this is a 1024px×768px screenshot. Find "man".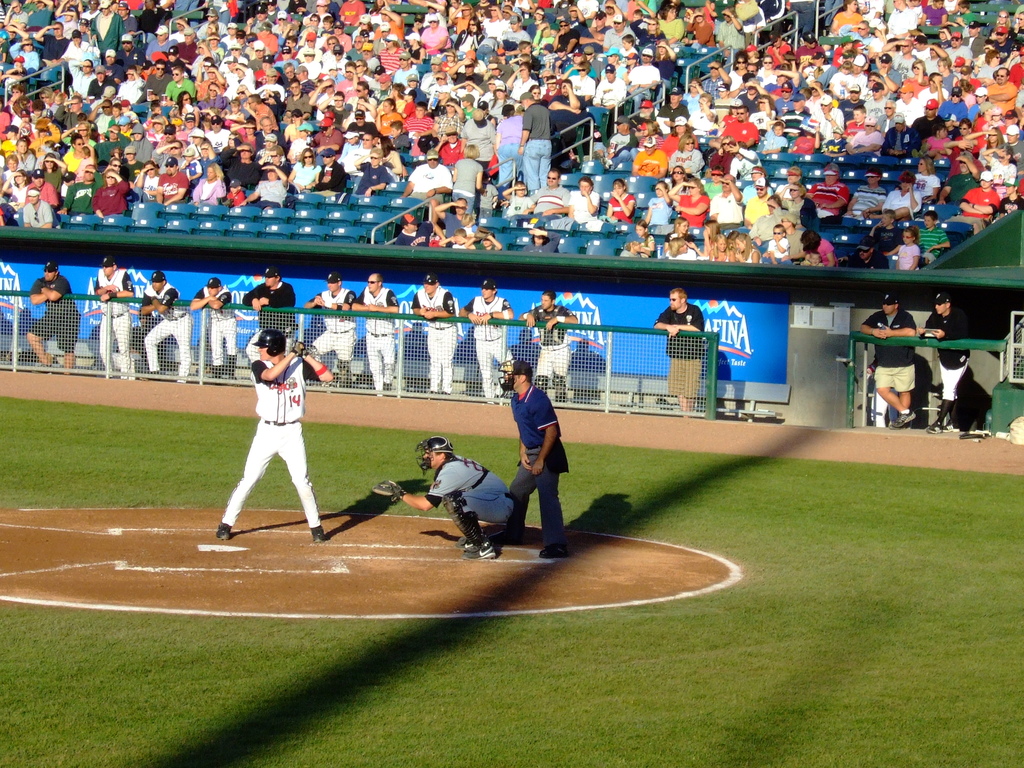
Bounding box: (515, 90, 554, 193).
